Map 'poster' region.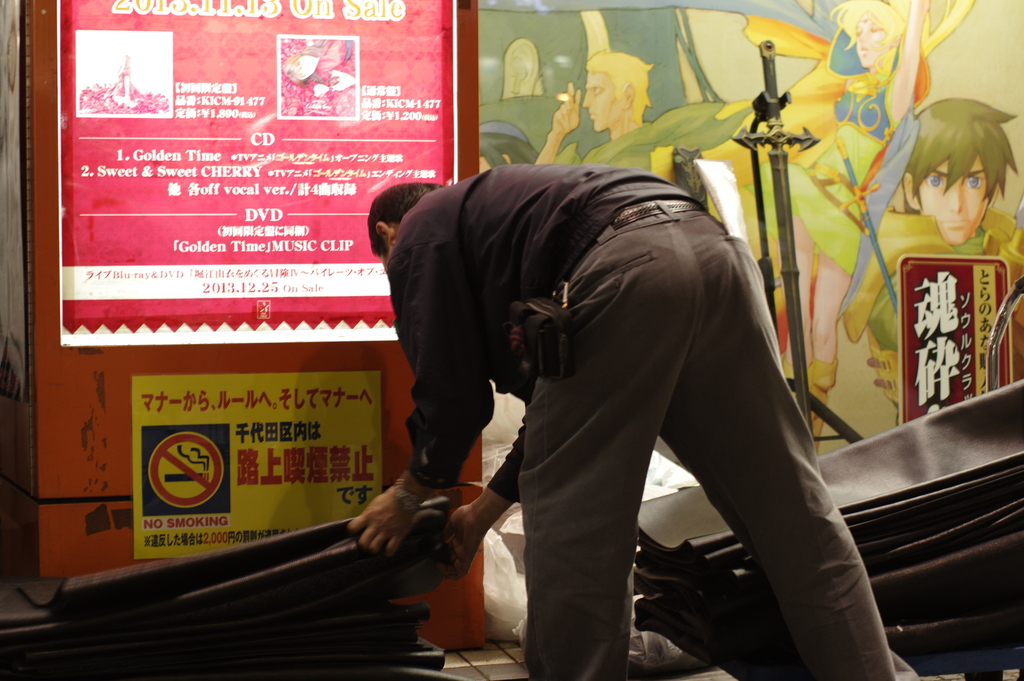
Mapped to bbox=[56, 0, 458, 342].
